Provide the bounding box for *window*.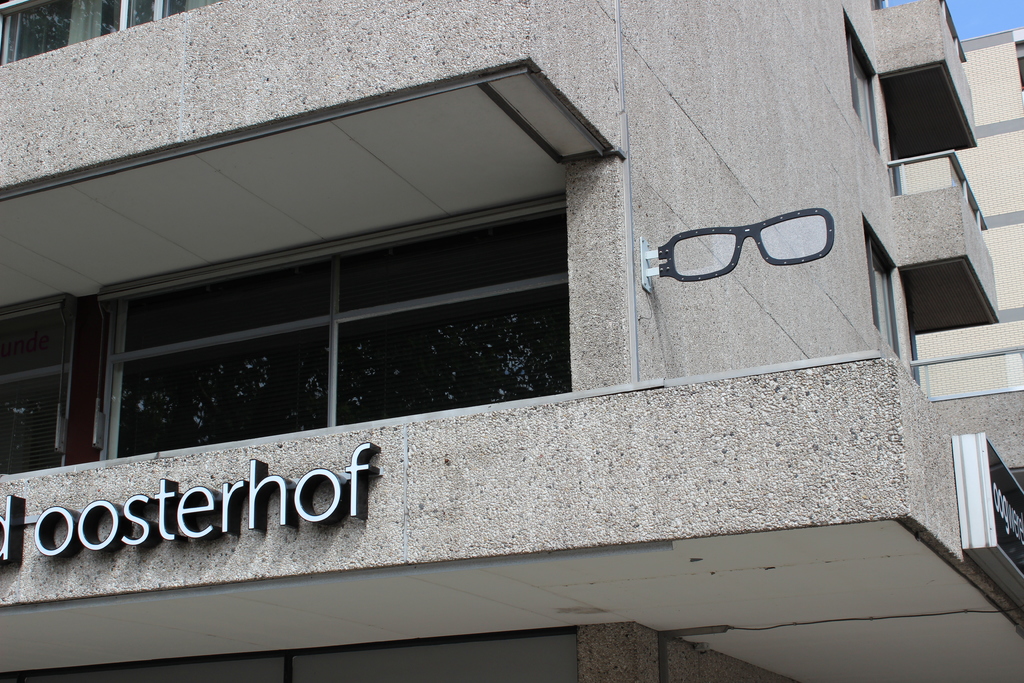
(864,222,899,354).
